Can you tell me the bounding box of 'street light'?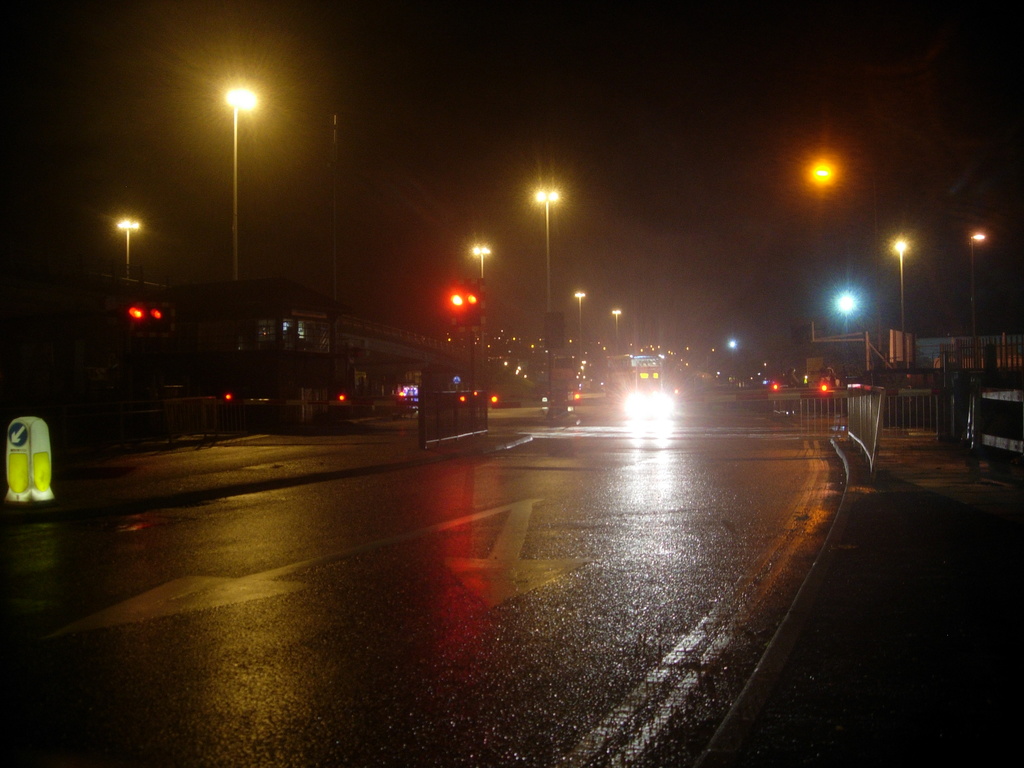
[x1=530, y1=176, x2=566, y2=328].
